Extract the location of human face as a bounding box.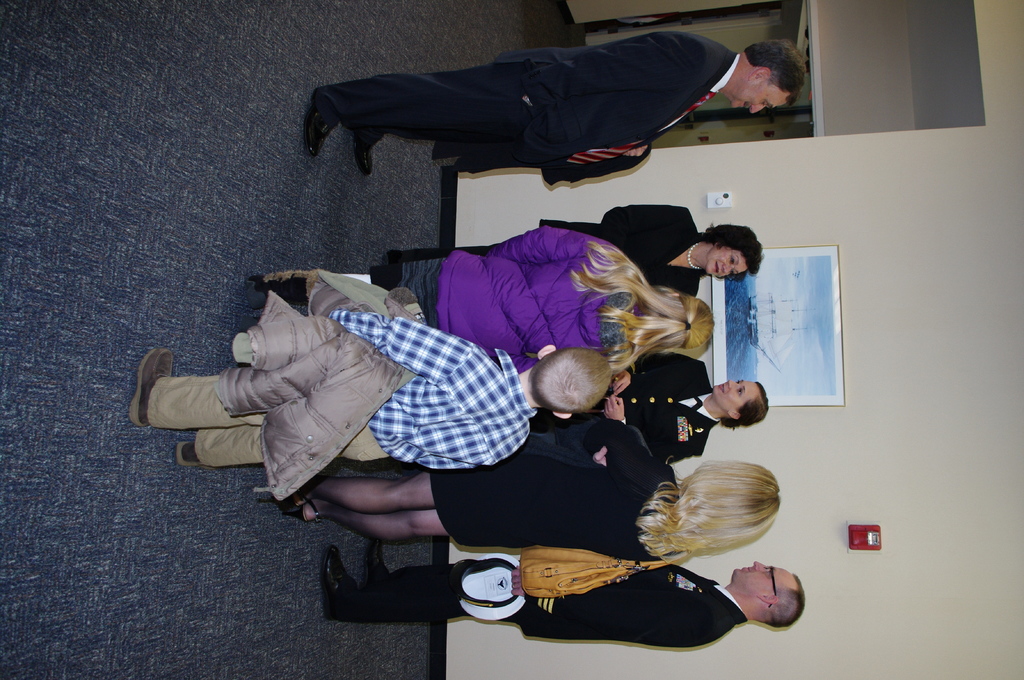
{"left": 733, "top": 560, "right": 789, "bottom": 597}.
